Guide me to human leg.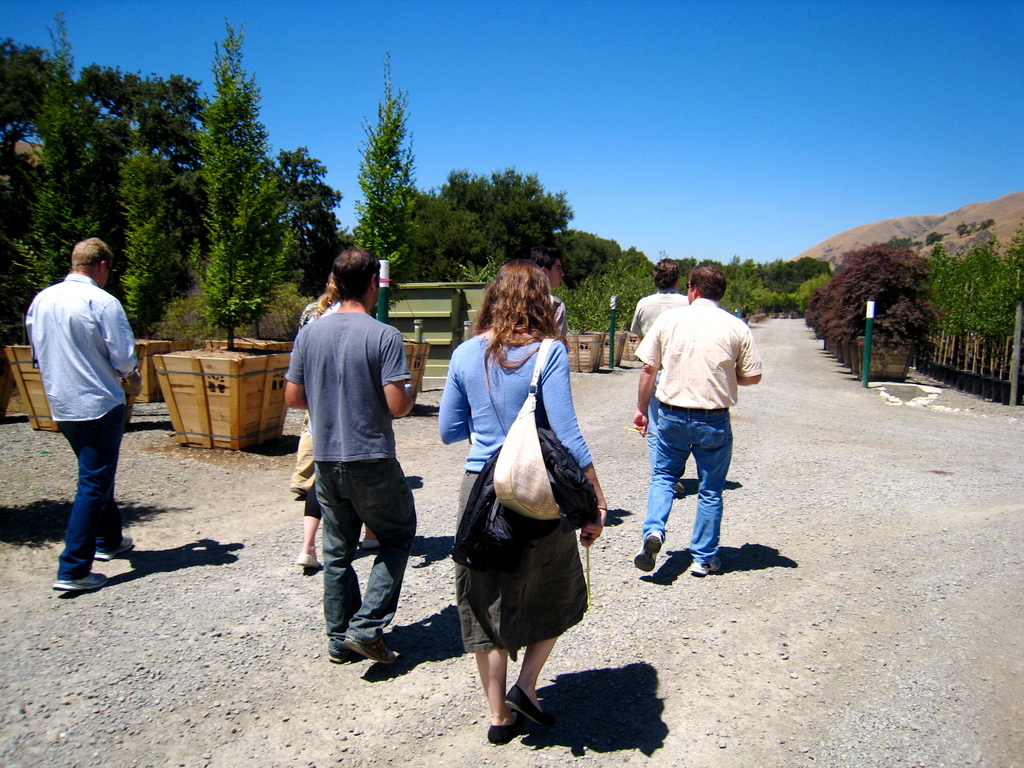
Guidance: l=633, t=401, r=690, b=572.
